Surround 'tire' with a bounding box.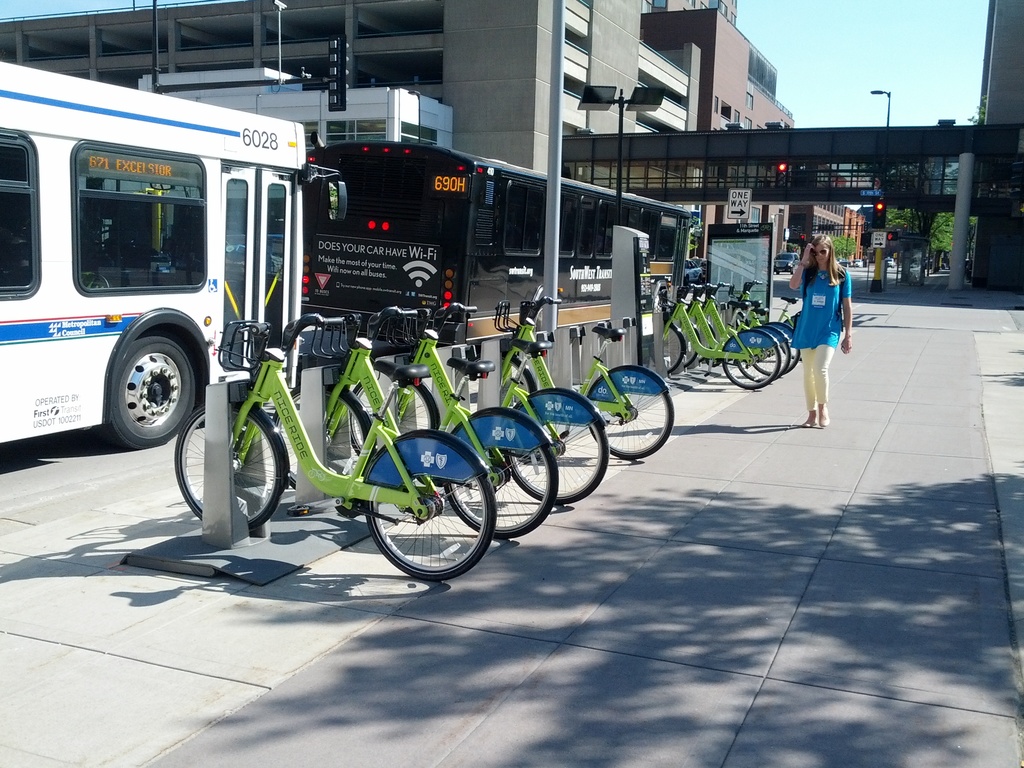
(587, 391, 673, 463).
